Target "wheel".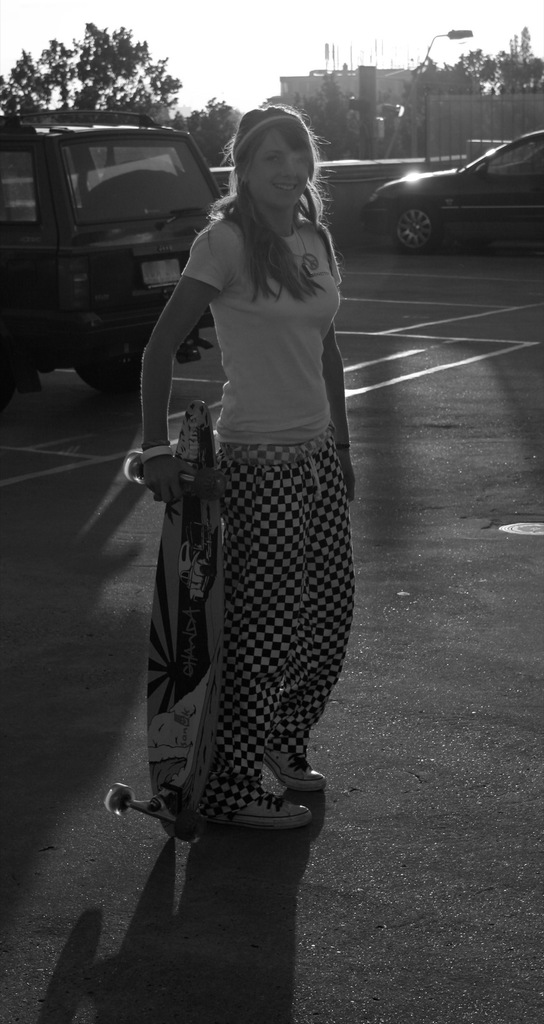
Target region: region(0, 367, 14, 410).
